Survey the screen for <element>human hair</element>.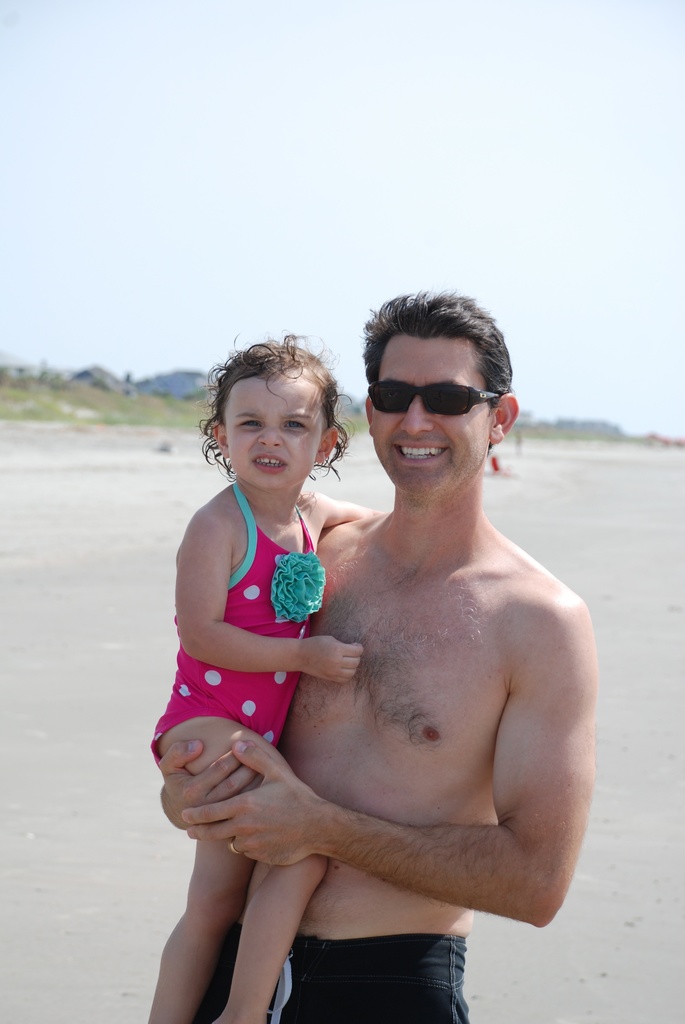
Survey found: box=[358, 287, 519, 438].
